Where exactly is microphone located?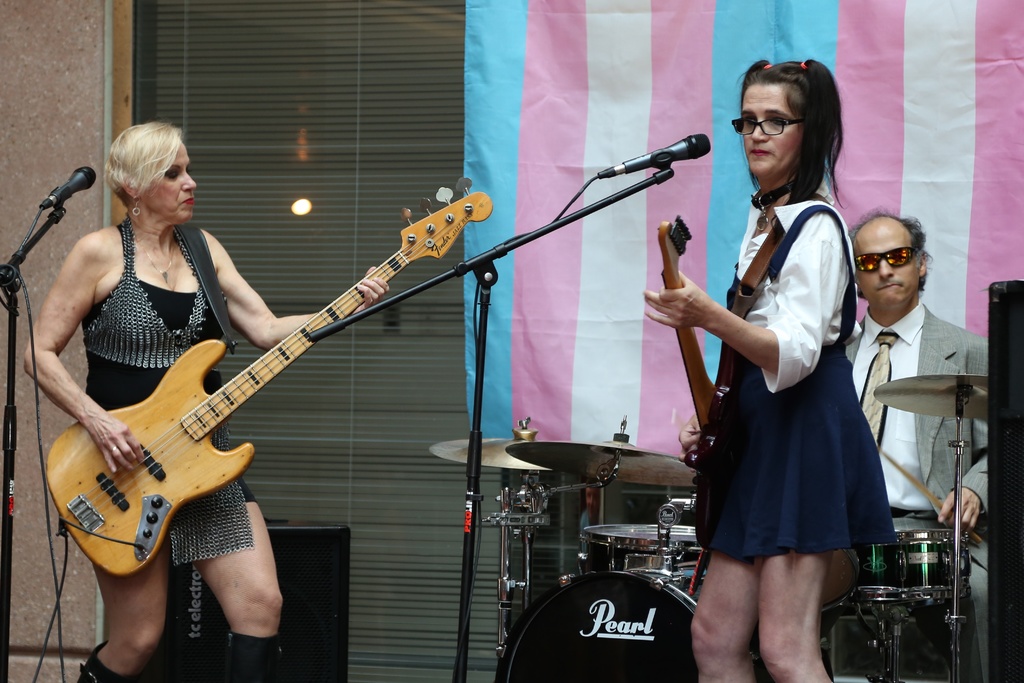
Its bounding box is 10,162,83,240.
